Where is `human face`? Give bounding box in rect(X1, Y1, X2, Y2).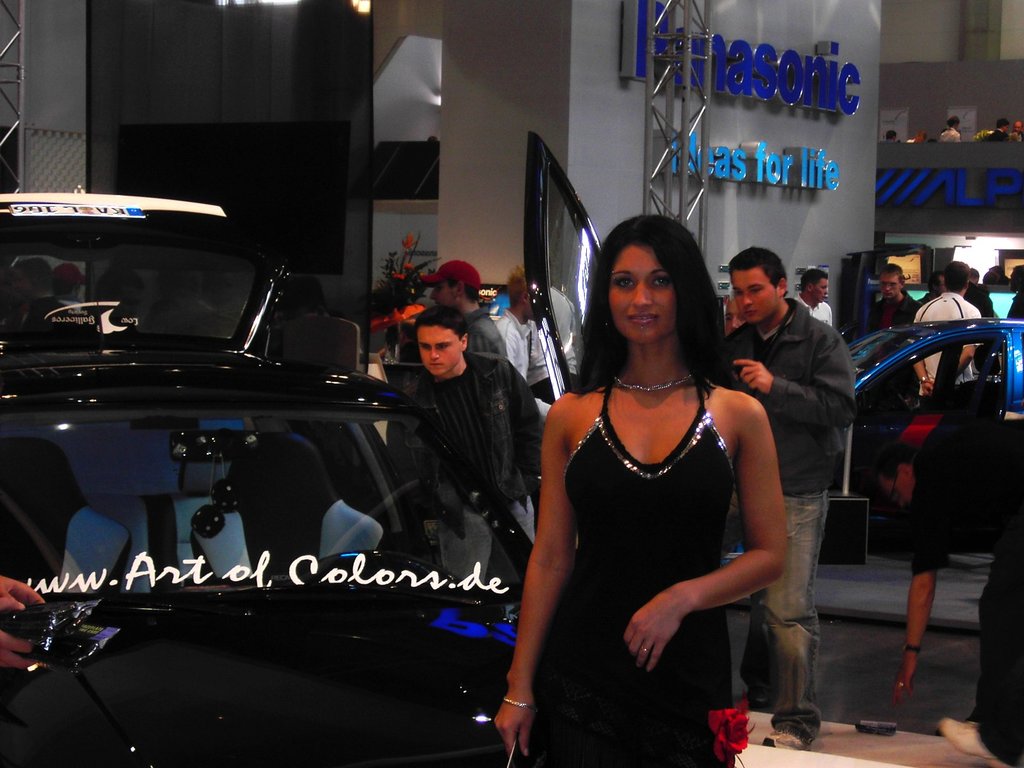
rect(416, 324, 461, 378).
